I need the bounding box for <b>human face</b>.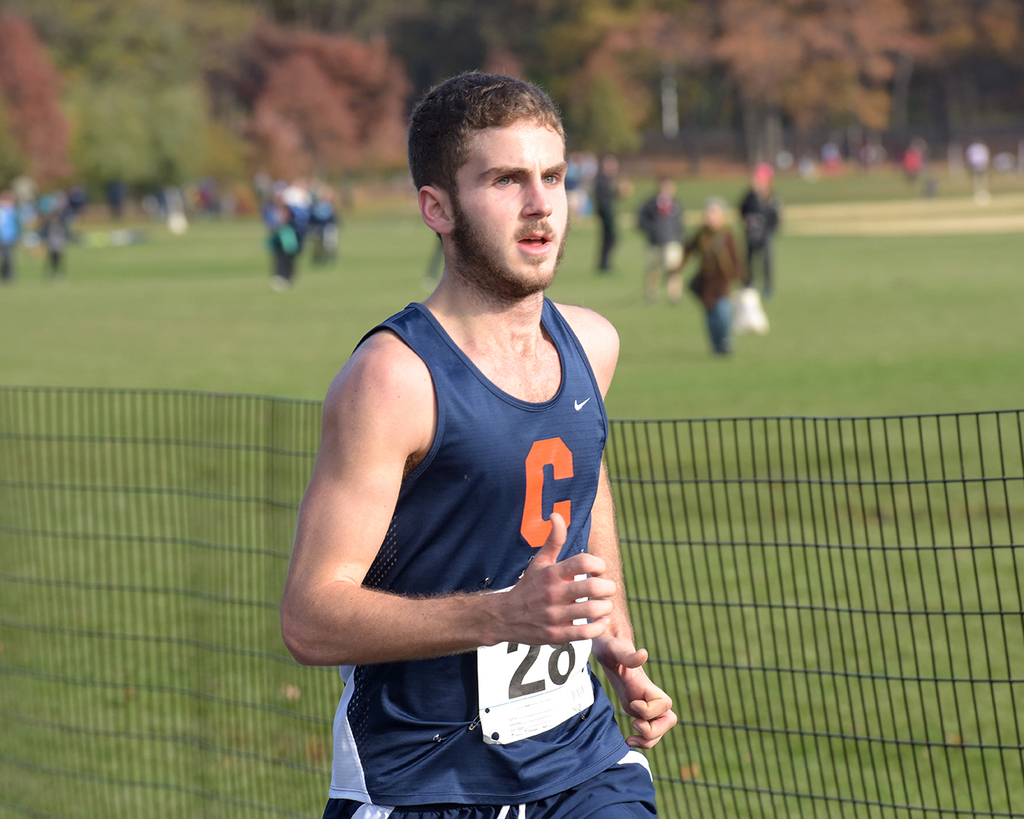
Here it is: [x1=453, y1=117, x2=570, y2=296].
